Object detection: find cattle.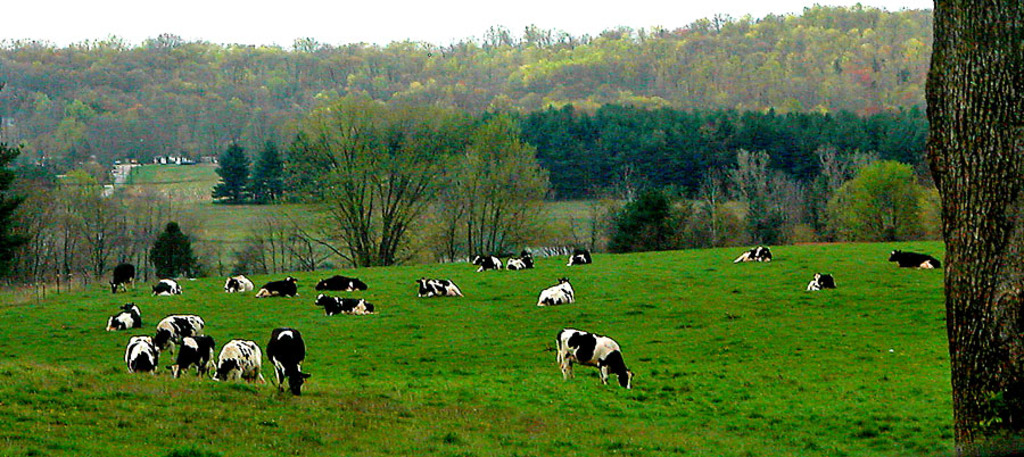
(321,293,373,317).
